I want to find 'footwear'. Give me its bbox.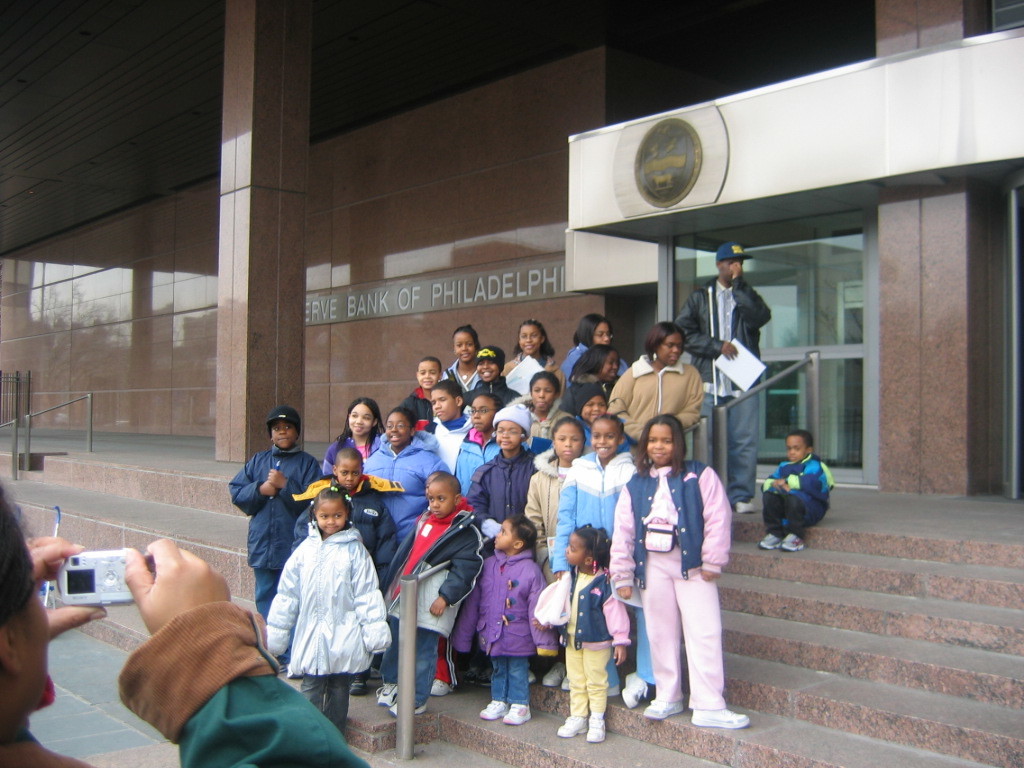
x1=375, y1=682, x2=391, y2=707.
